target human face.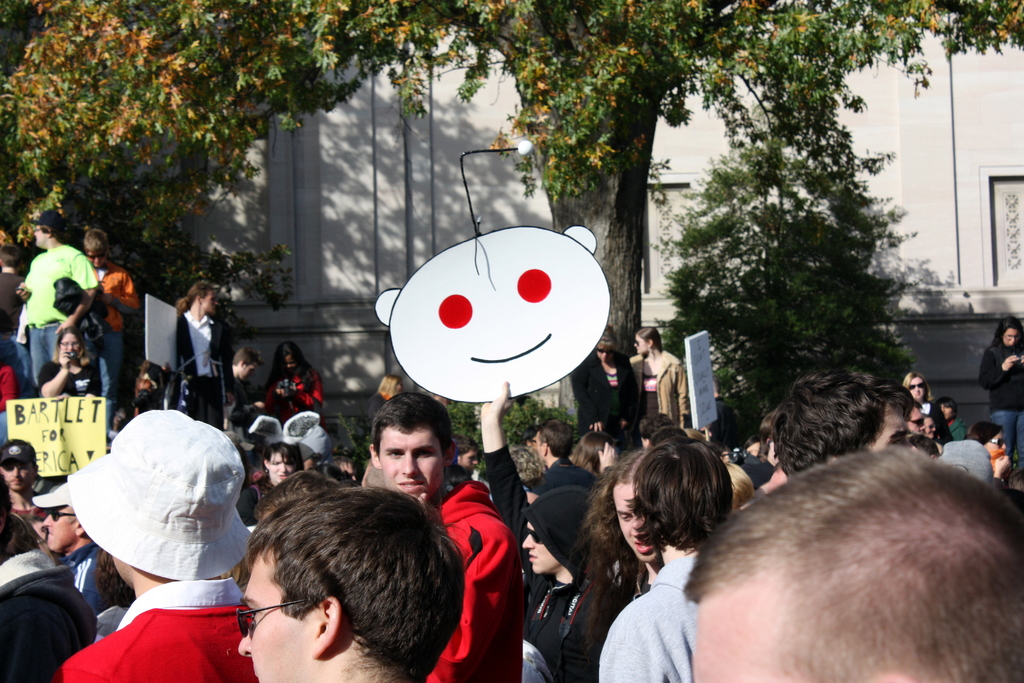
Target region: (x1=523, y1=522, x2=563, y2=574).
